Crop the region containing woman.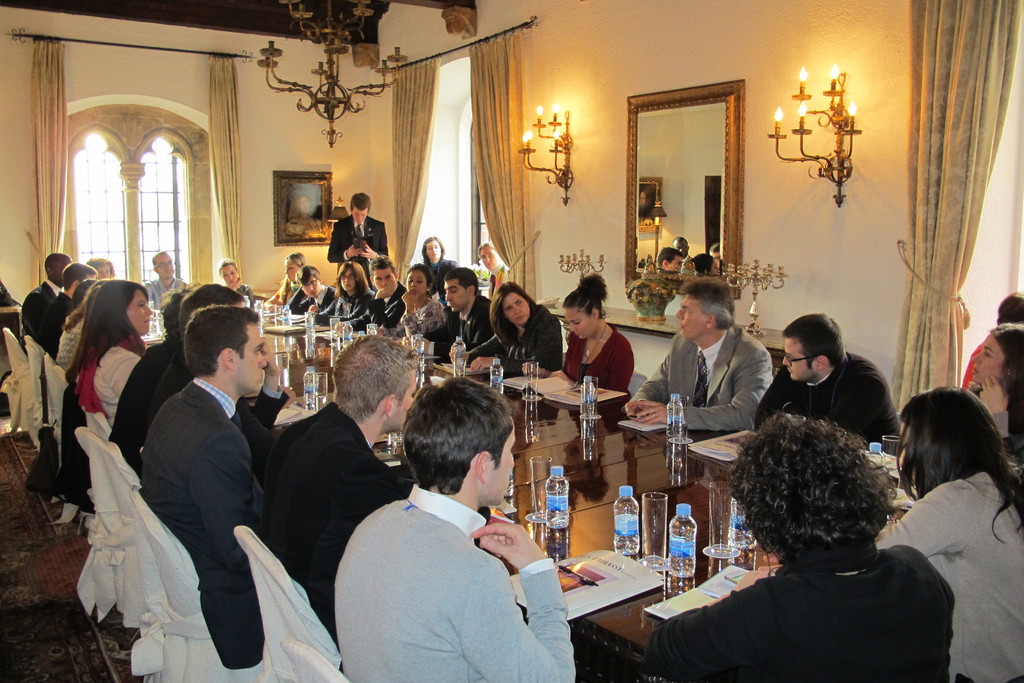
Crop region: [68,283,152,429].
